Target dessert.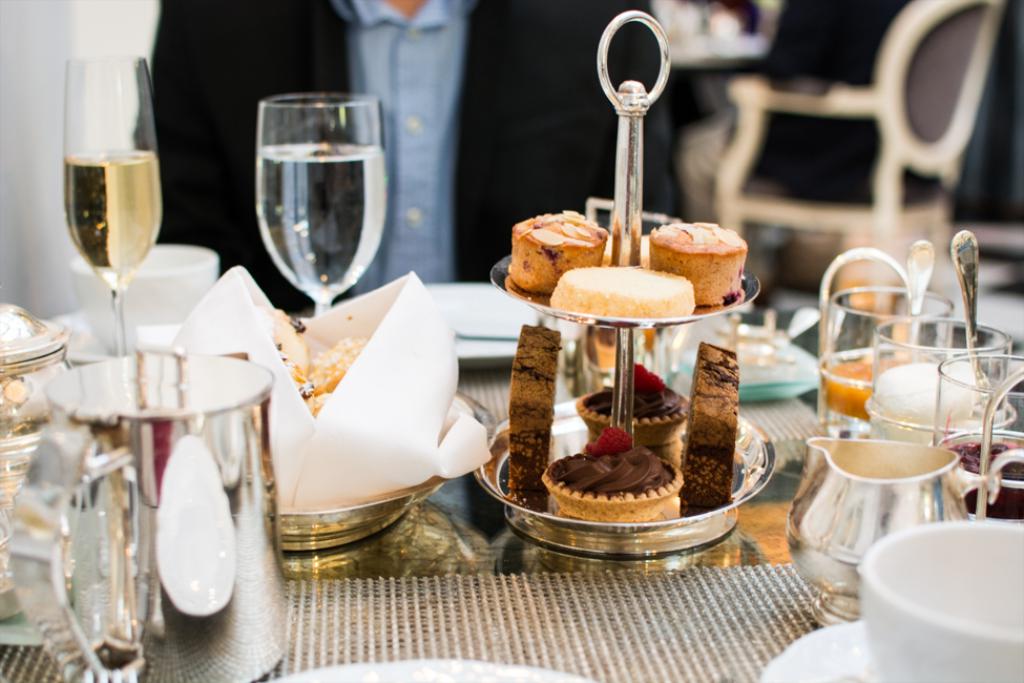
Target region: x1=509 y1=208 x2=609 y2=292.
